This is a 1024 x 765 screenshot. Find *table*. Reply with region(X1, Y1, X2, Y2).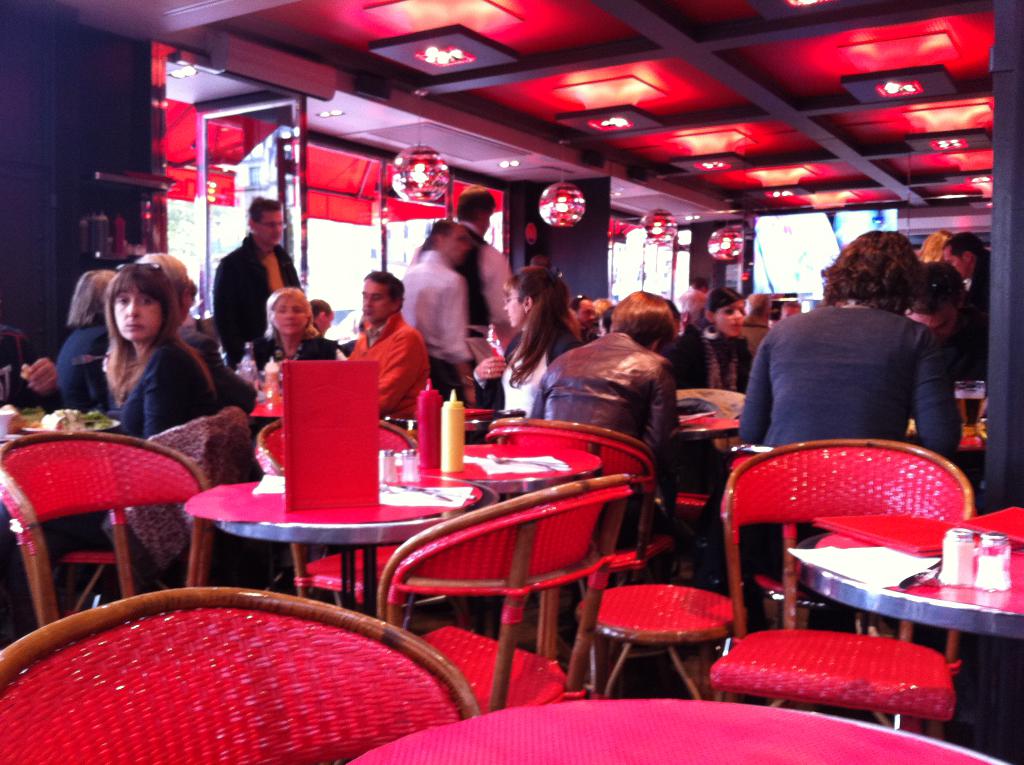
region(799, 515, 1023, 737).
